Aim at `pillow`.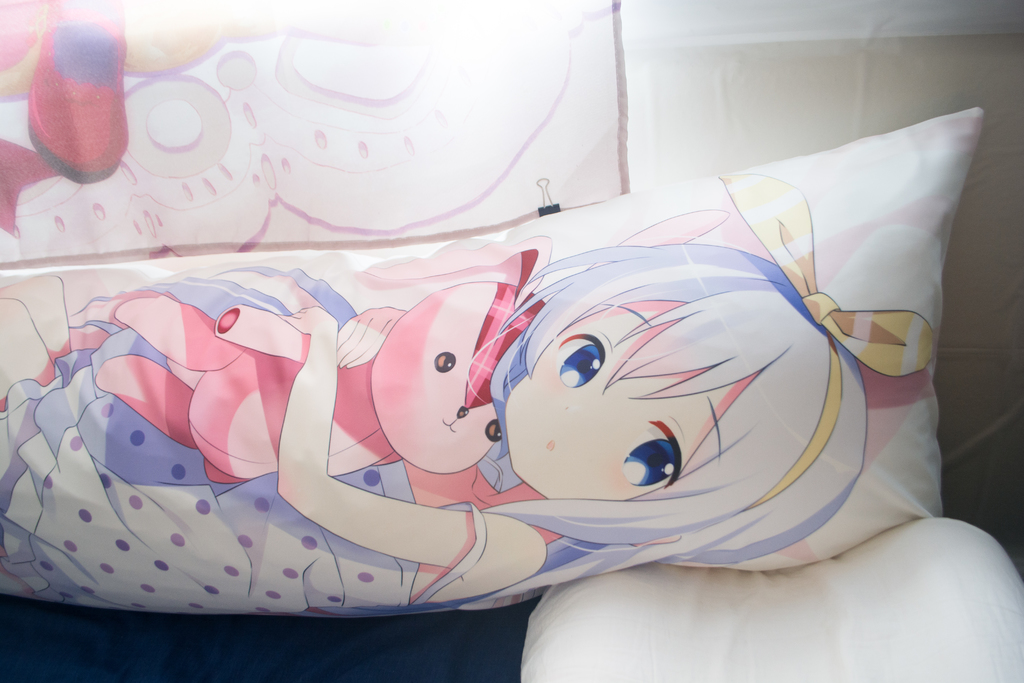
Aimed at x1=3, y1=0, x2=988, y2=584.
